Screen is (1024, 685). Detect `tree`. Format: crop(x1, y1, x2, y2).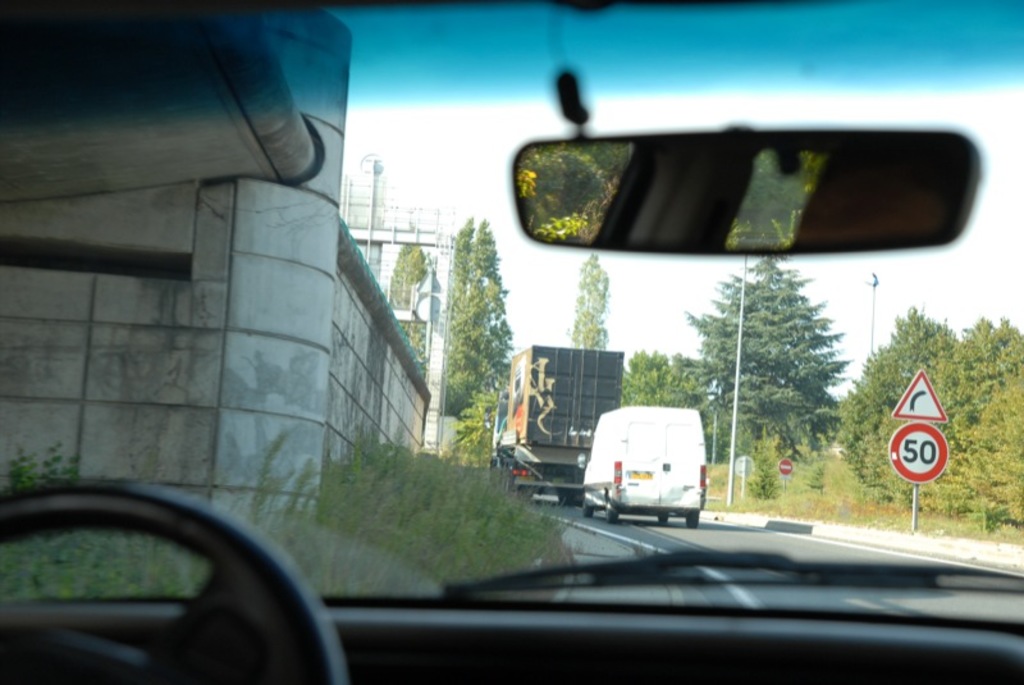
crop(563, 260, 611, 351).
